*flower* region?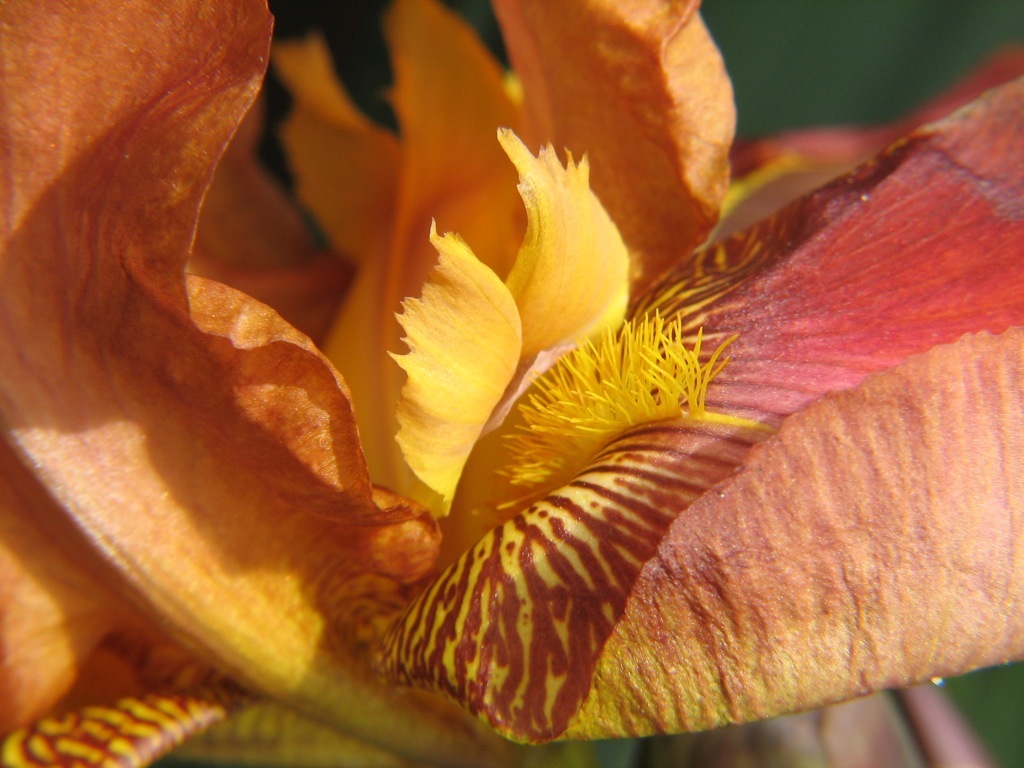
(87, 25, 986, 755)
